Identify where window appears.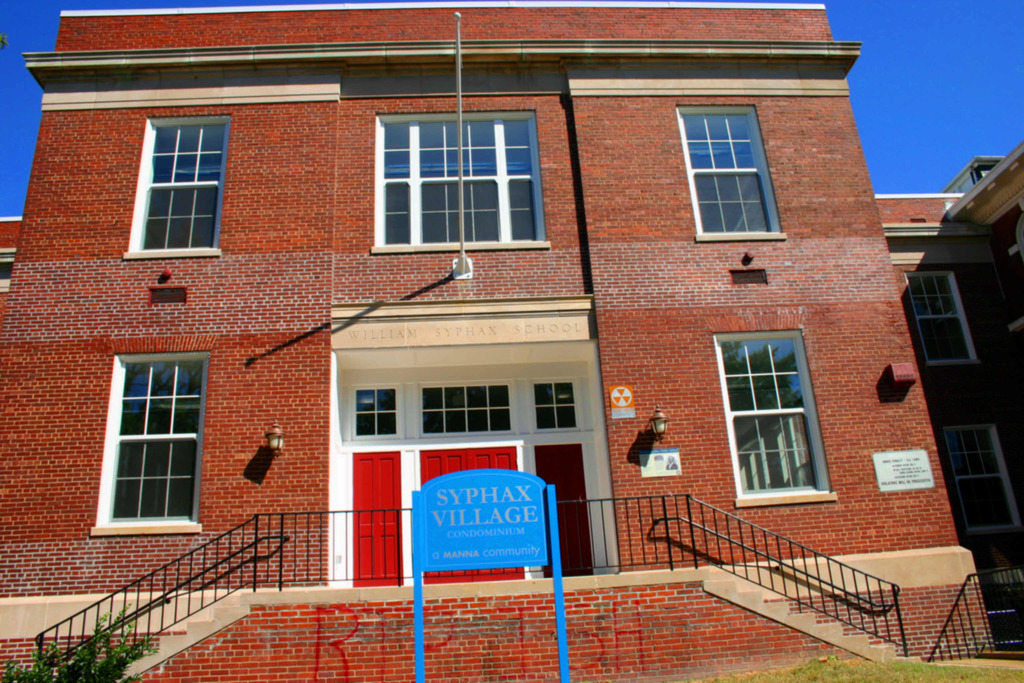
Appears at BBox(380, 110, 547, 252).
